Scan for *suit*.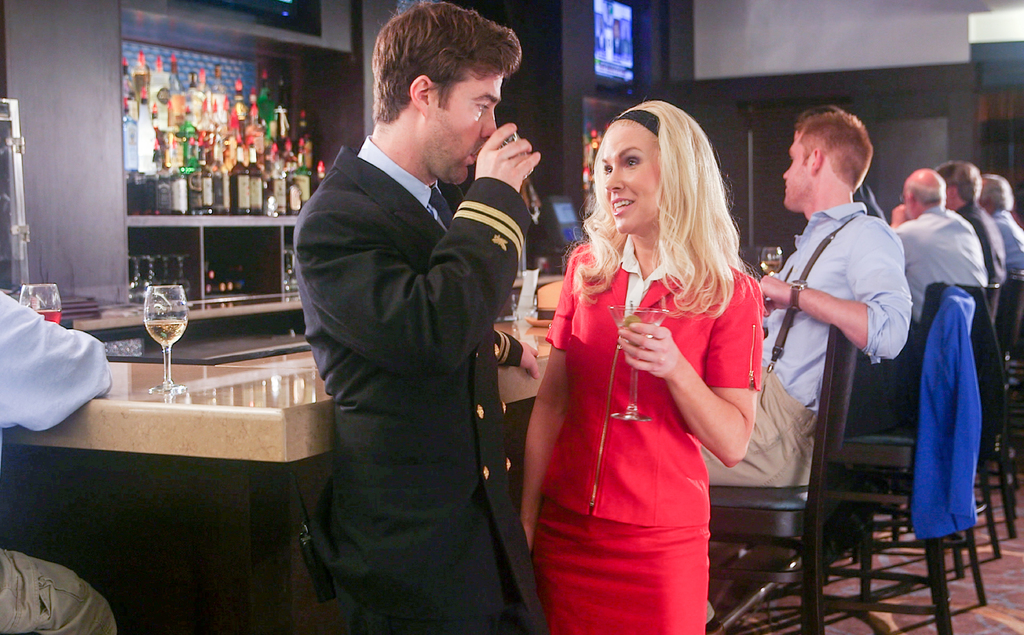
Scan result: bbox(277, 49, 552, 618).
